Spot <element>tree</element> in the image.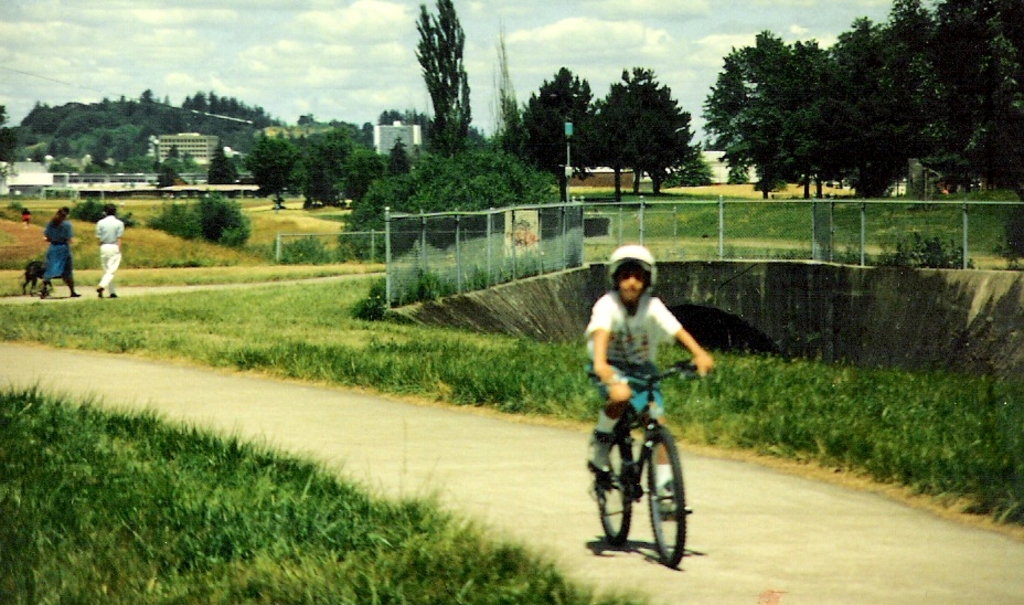
<element>tree</element> found at region(384, 152, 413, 170).
